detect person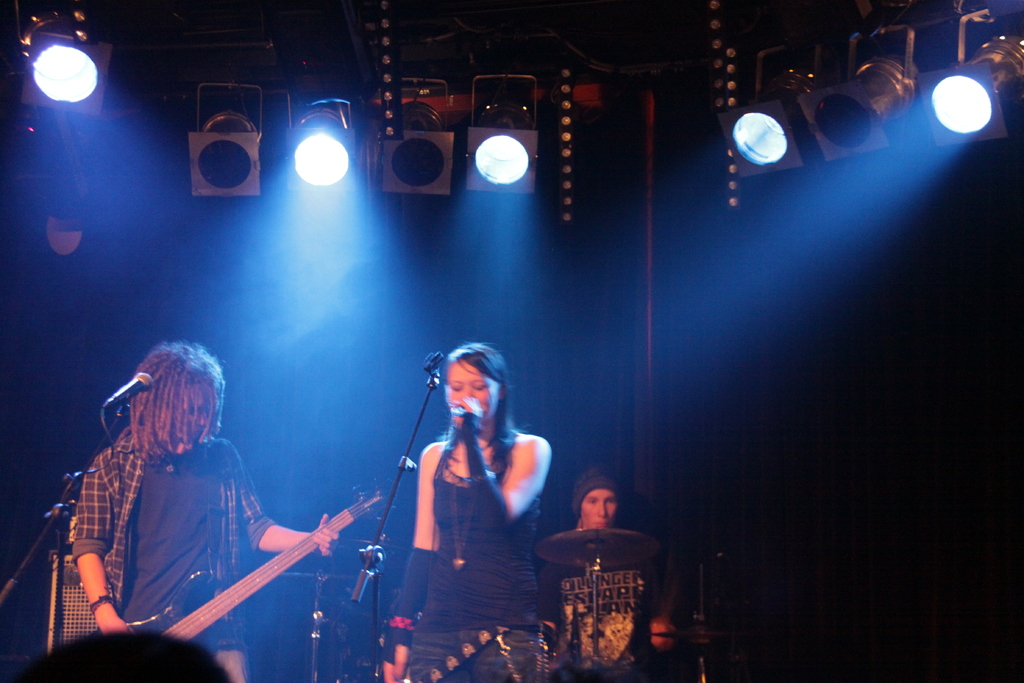
x1=394, y1=318, x2=559, y2=682
